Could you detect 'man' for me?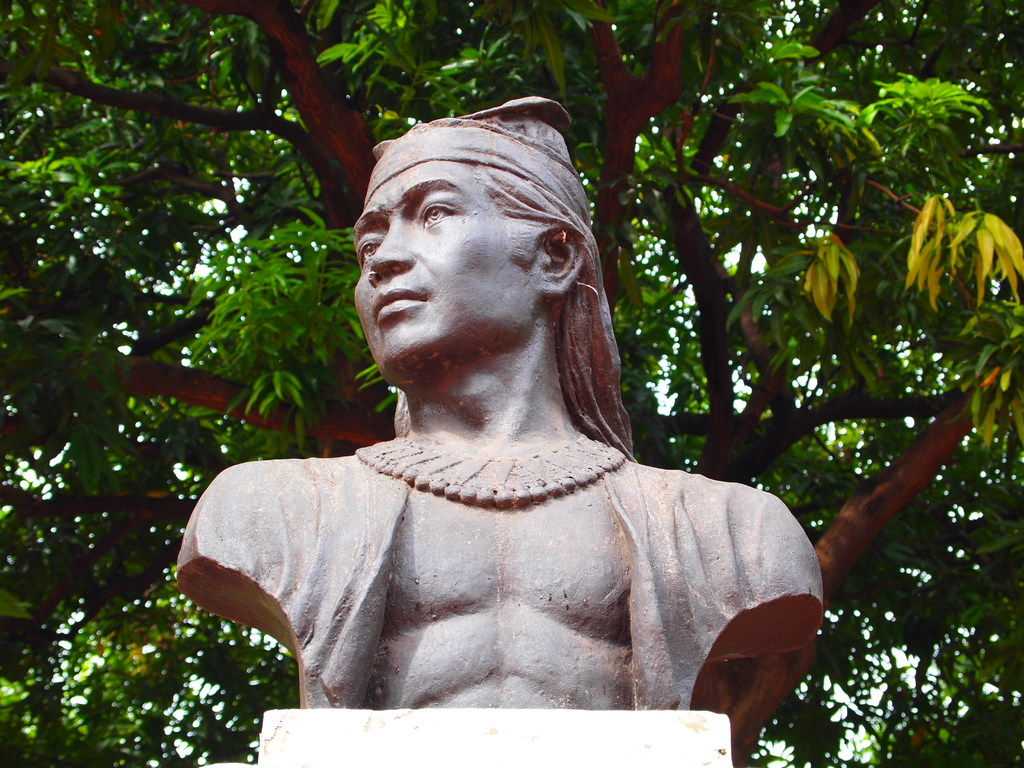
Detection result: l=172, t=99, r=828, b=726.
